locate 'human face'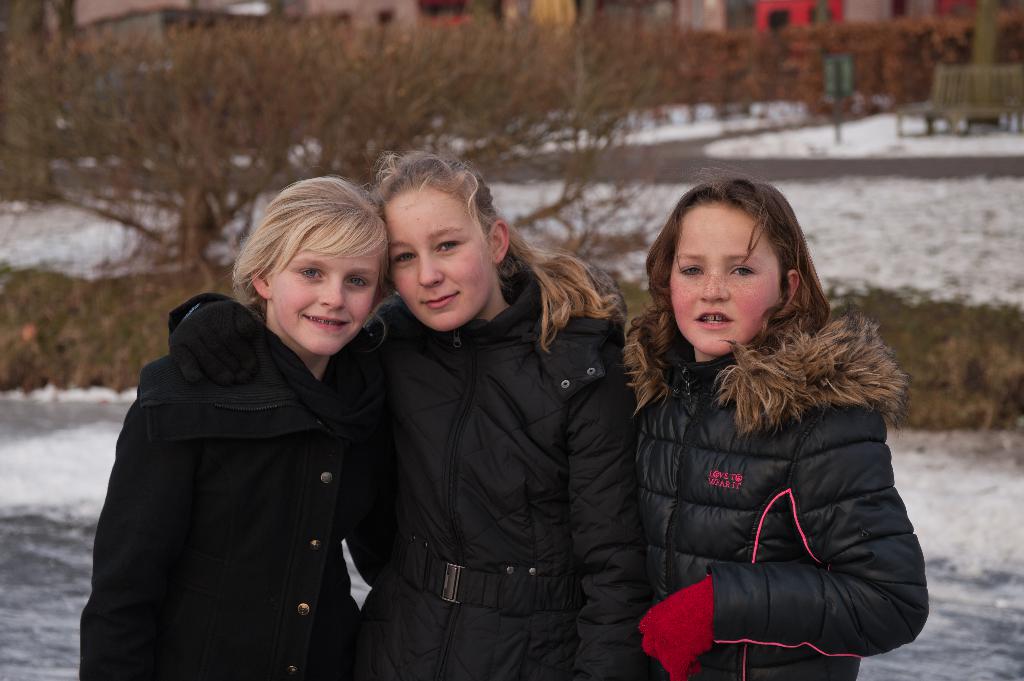
Rect(384, 188, 494, 328)
